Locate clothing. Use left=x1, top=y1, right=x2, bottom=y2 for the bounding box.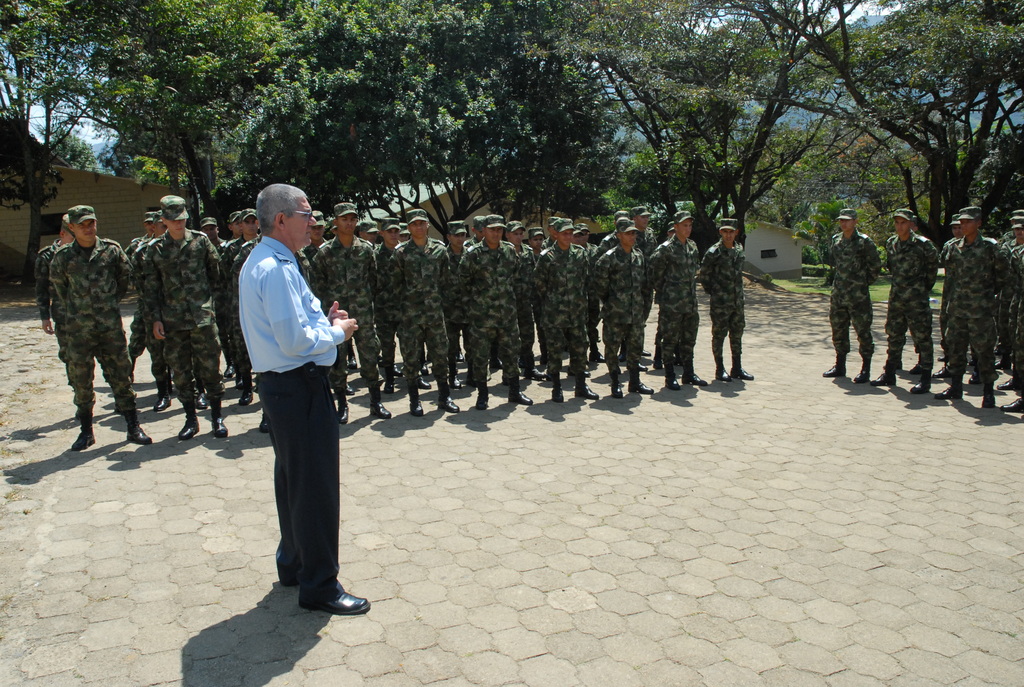
left=370, top=242, right=410, bottom=368.
